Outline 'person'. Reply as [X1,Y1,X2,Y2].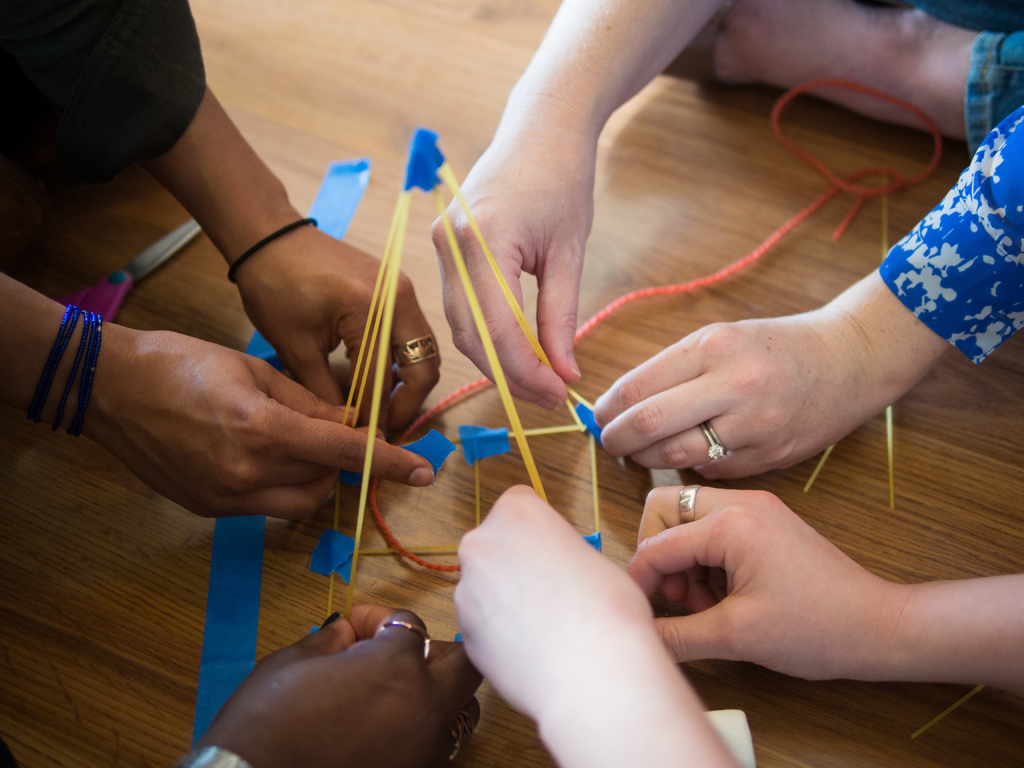
[0,0,451,529].
